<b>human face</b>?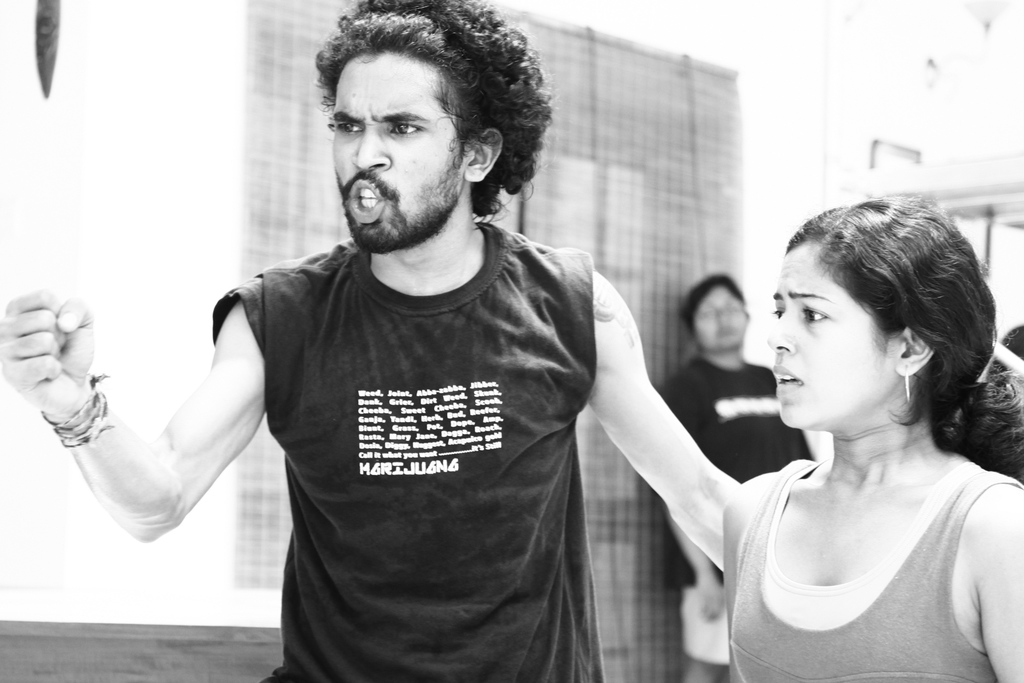
crop(321, 47, 470, 261)
